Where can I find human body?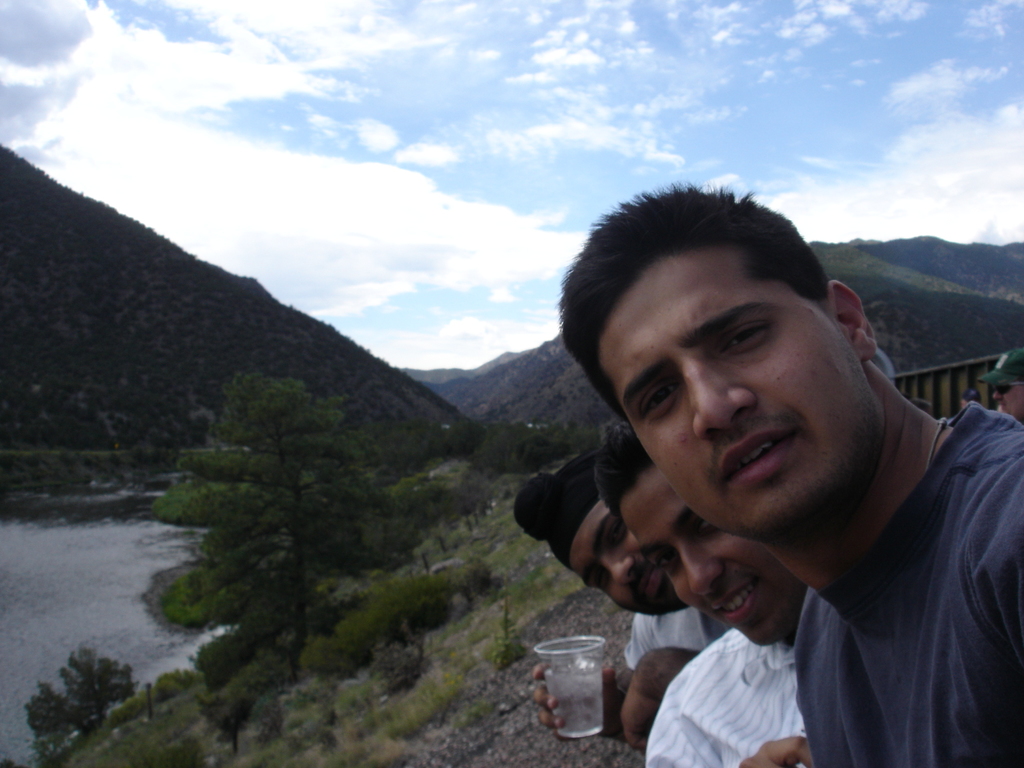
You can find it at l=514, t=456, r=741, b=767.
